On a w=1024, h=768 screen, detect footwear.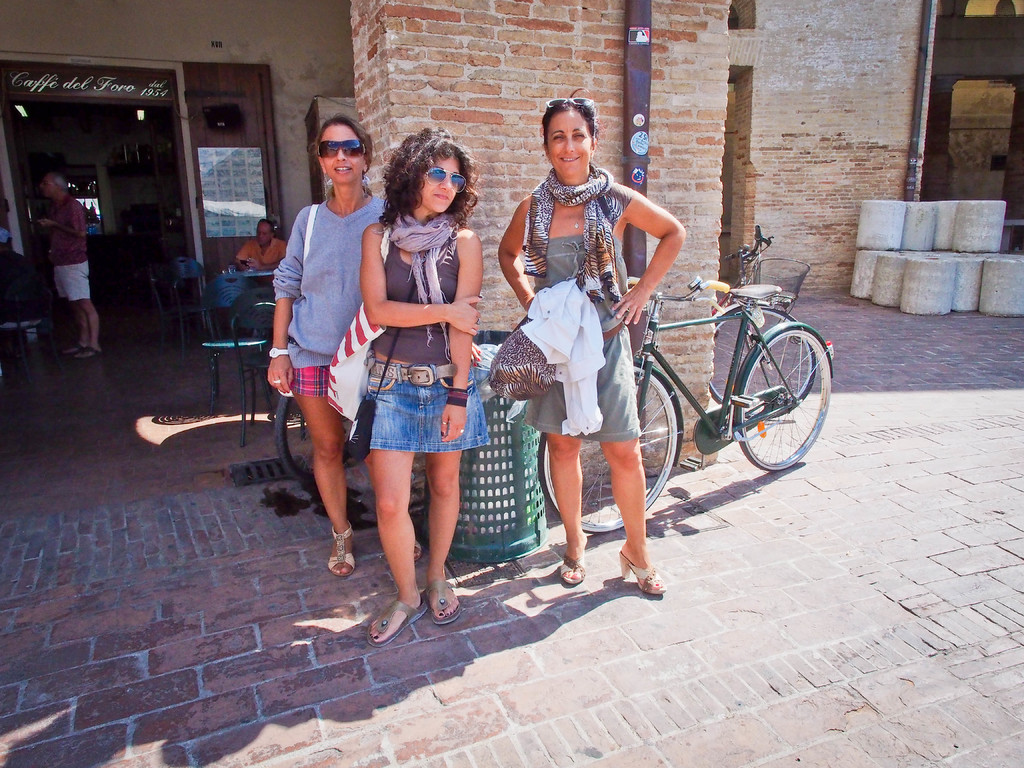
(x1=321, y1=520, x2=360, y2=573).
